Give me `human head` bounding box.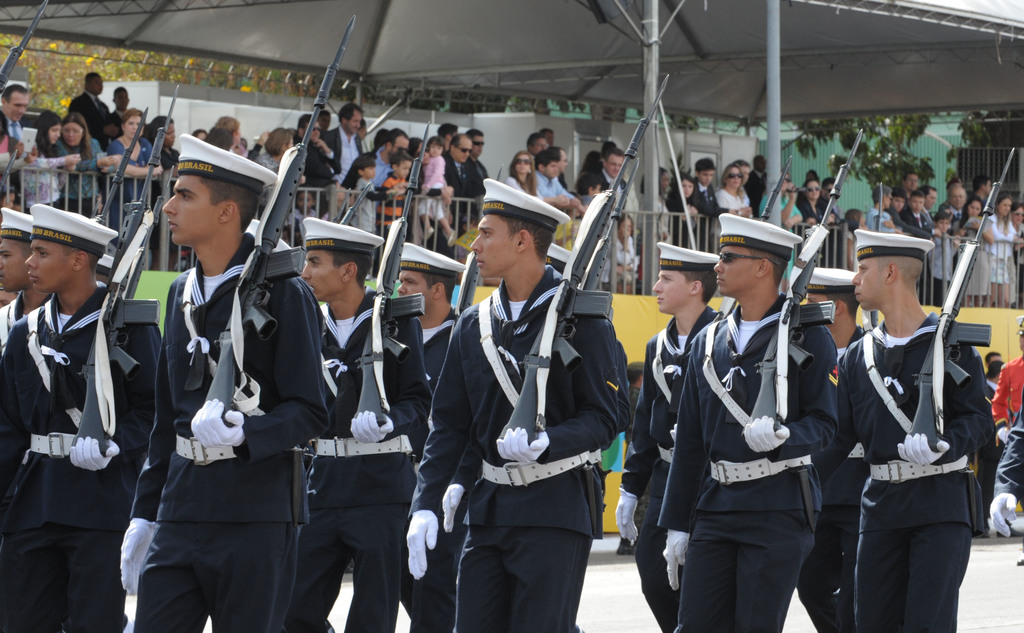
534/148/557/180.
